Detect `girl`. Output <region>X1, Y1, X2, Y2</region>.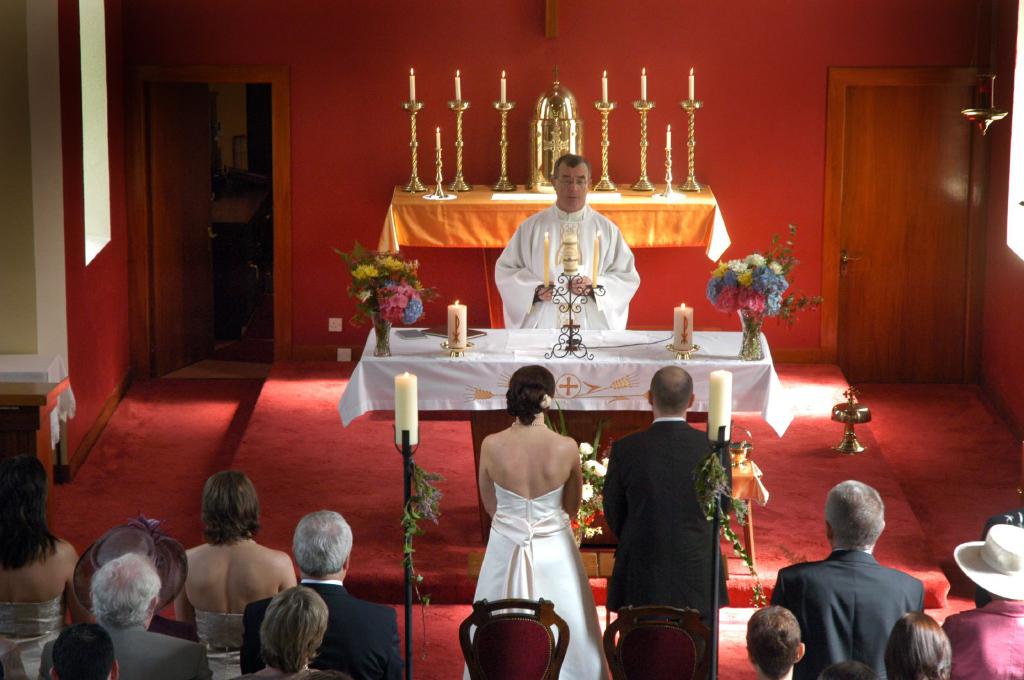
<region>1, 458, 81, 679</region>.
